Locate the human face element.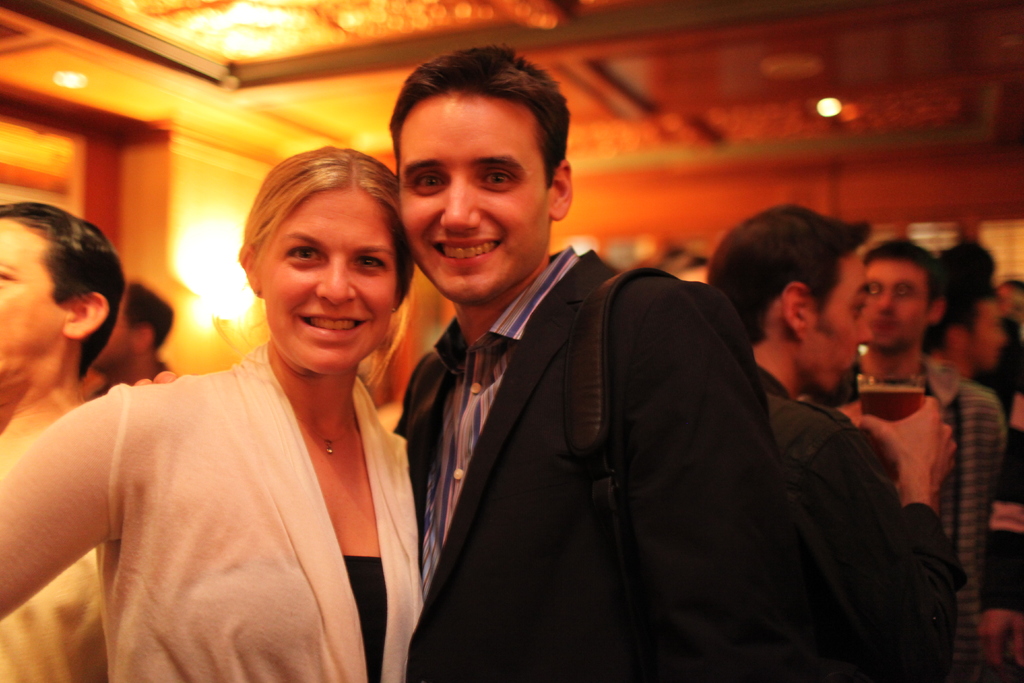
Element bbox: [x1=0, y1=222, x2=68, y2=377].
